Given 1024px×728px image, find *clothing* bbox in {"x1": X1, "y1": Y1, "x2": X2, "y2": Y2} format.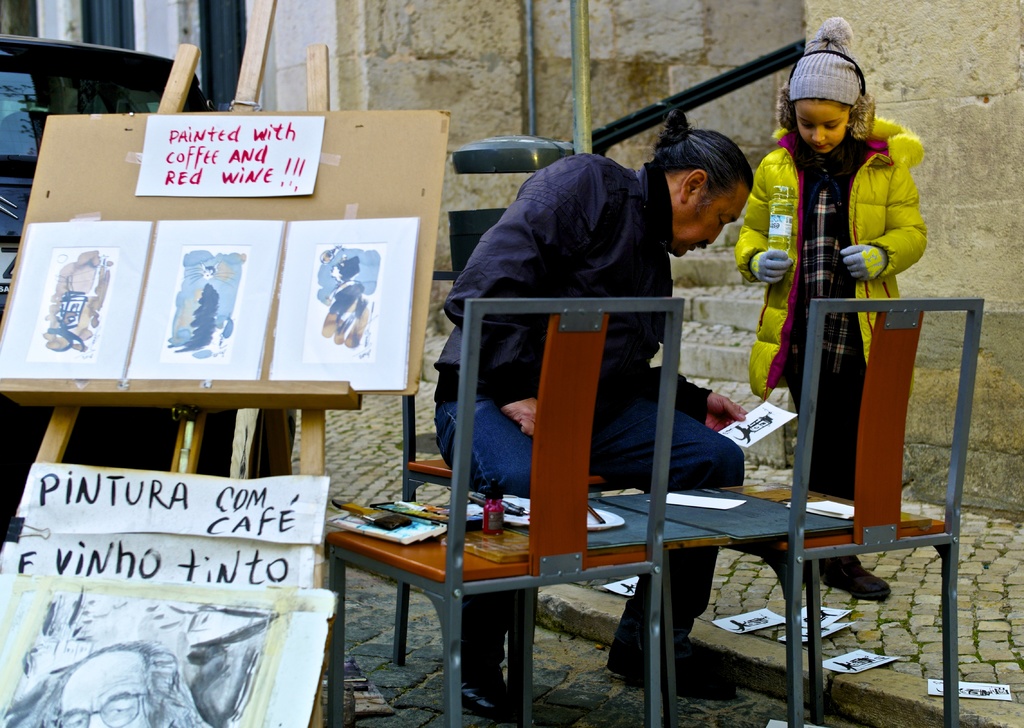
{"x1": 744, "y1": 73, "x2": 924, "y2": 528}.
